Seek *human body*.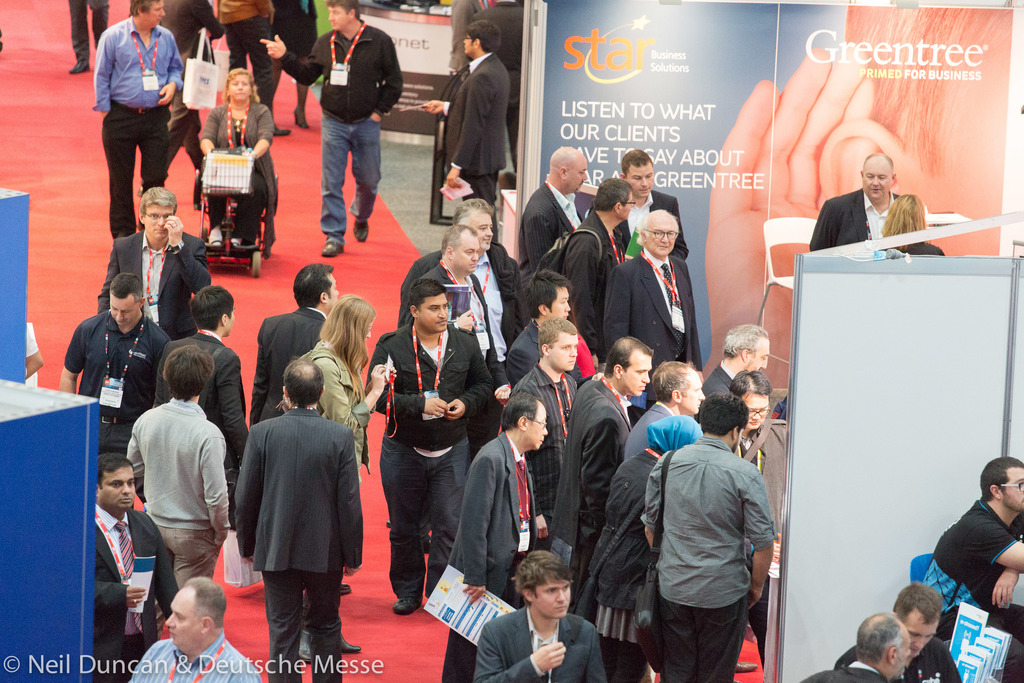
[207, 71, 276, 249].
